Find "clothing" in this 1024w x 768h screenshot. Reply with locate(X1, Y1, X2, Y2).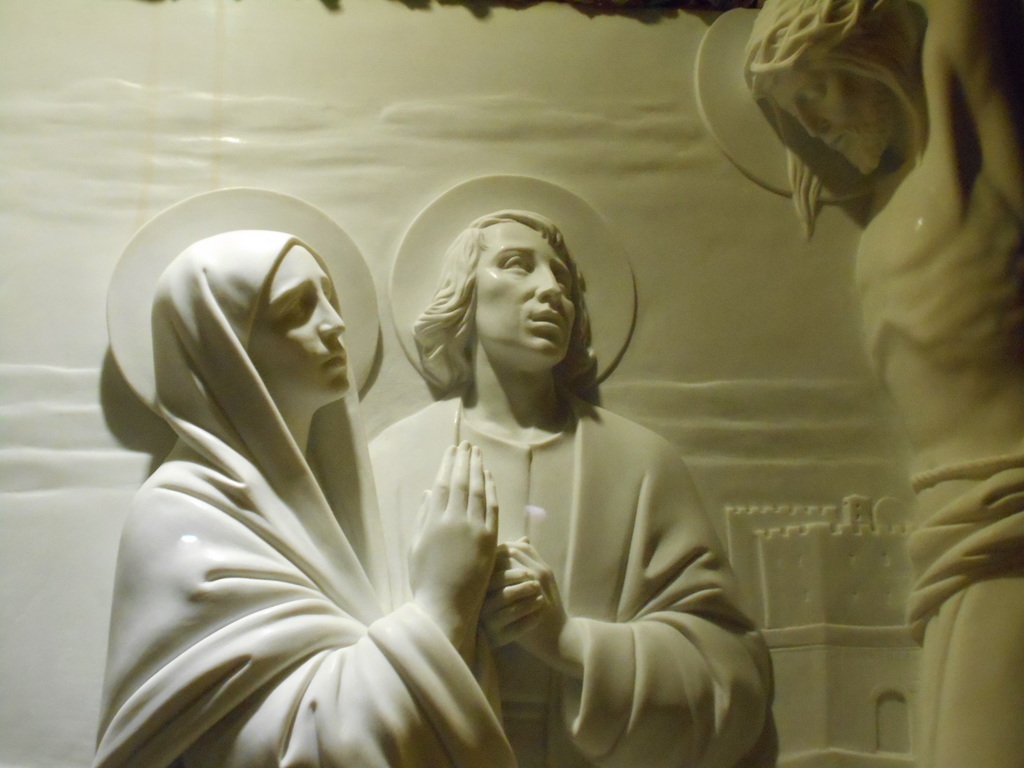
locate(365, 381, 776, 767).
